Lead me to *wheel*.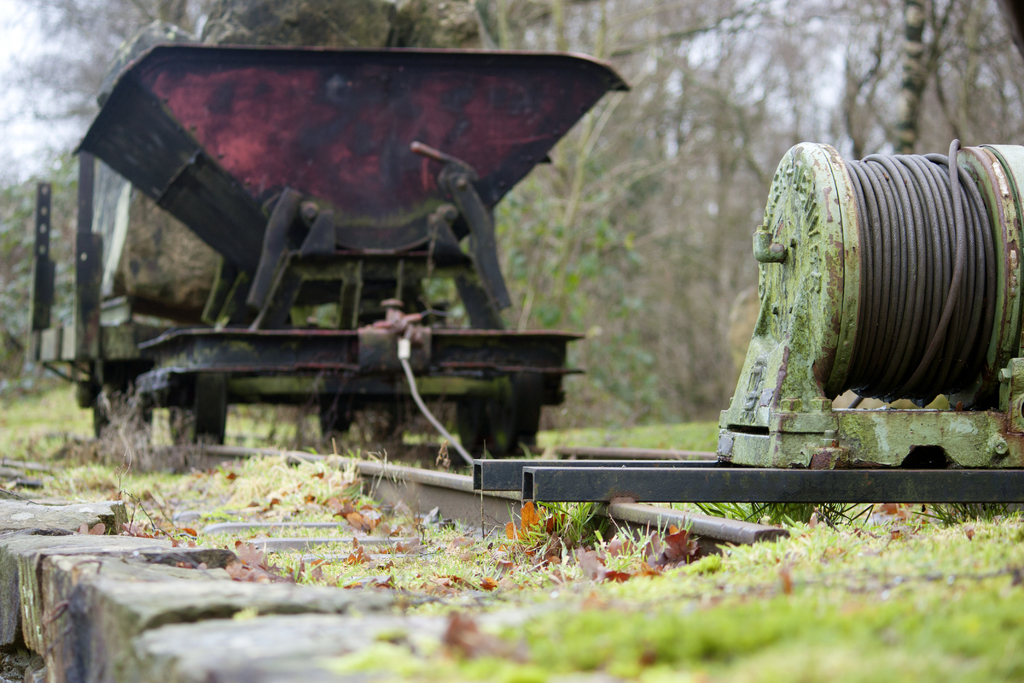
Lead to box=[481, 399, 543, 449].
